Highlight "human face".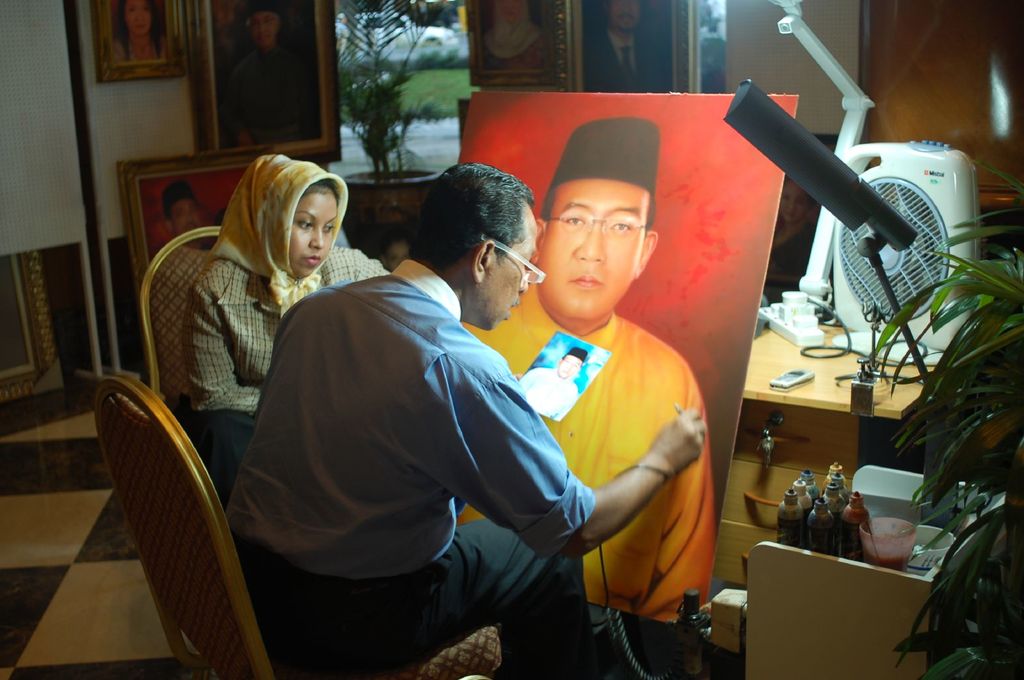
Highlighted region: bbox(289, 195, 337, 278).
